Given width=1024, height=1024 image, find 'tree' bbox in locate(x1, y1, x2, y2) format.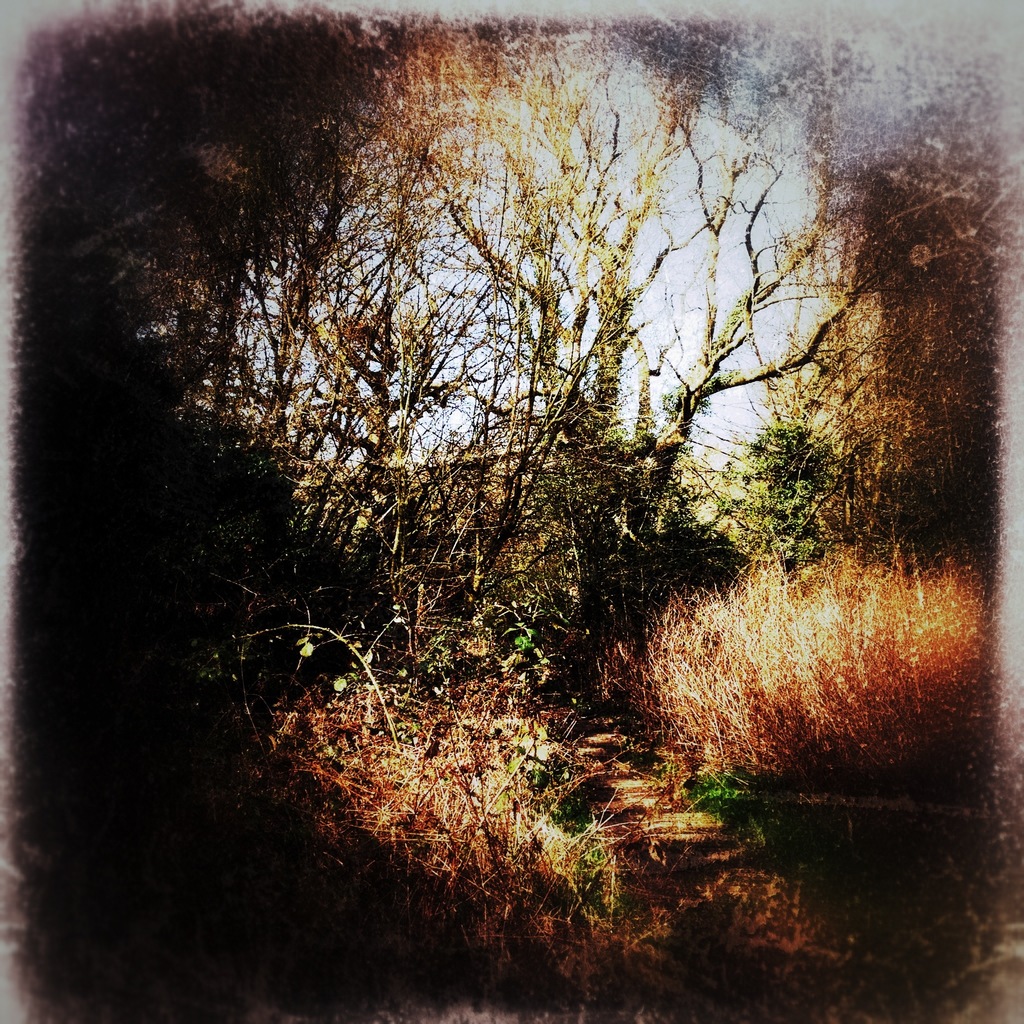
locate(400, 56, 932, 639).
